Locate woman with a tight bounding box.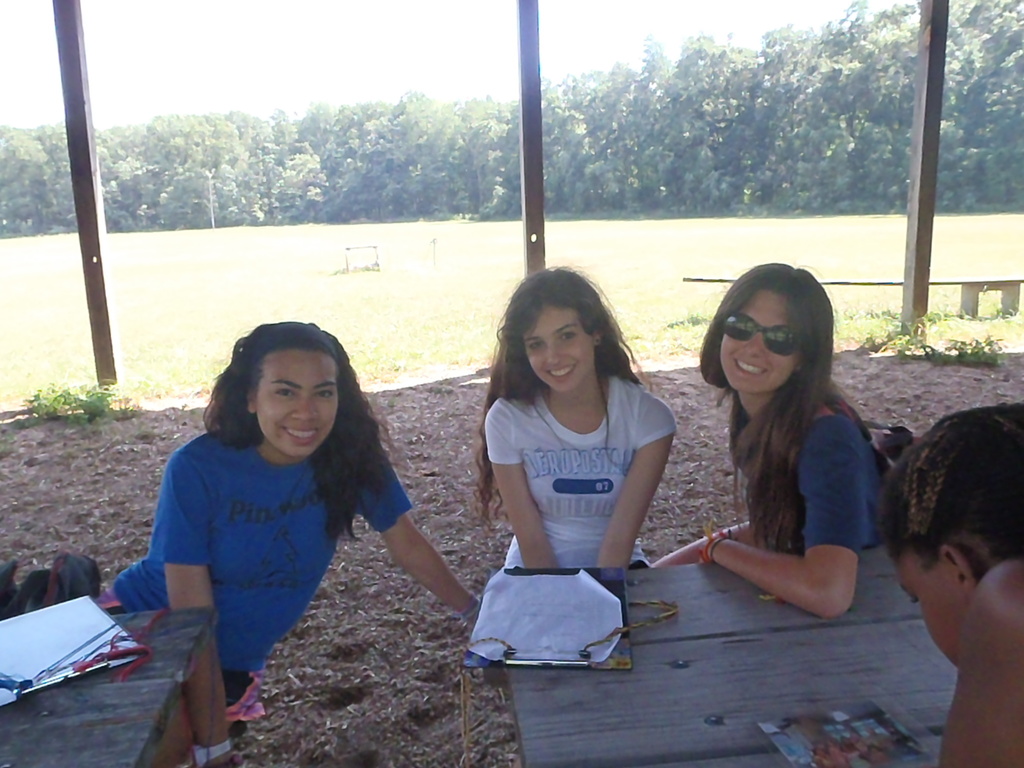
region(672, 261, 912, 656).
